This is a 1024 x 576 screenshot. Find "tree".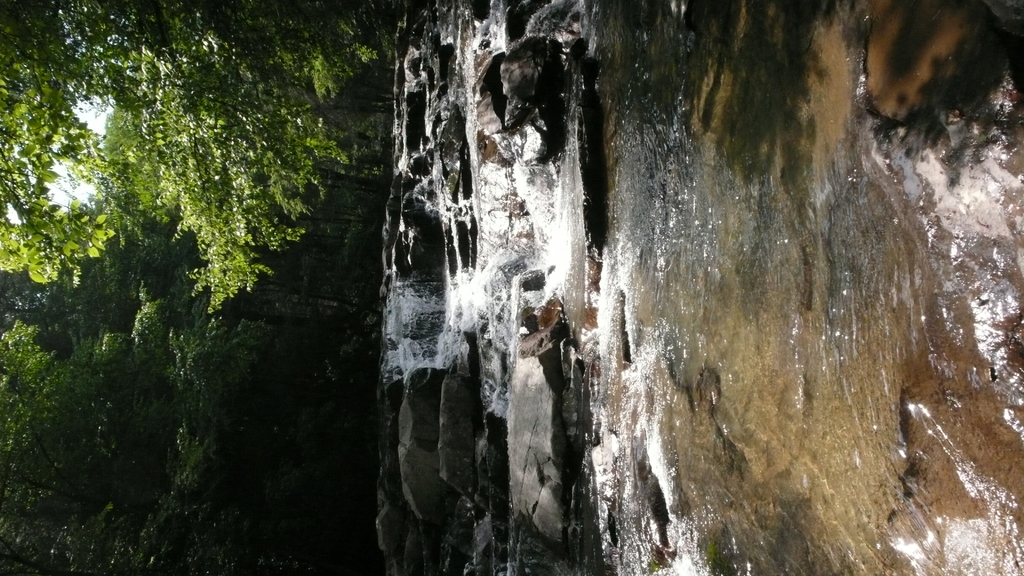
Bounding box: {"x1": 0, "y1": 0, "x2": 401, "y2": 313}.
